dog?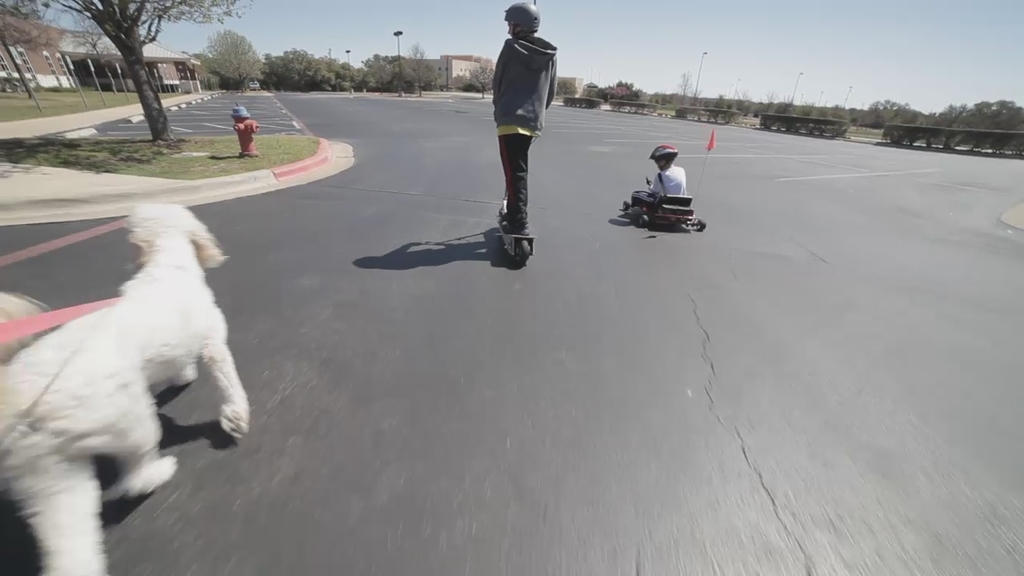
locate(0, 198, 251, 575)
